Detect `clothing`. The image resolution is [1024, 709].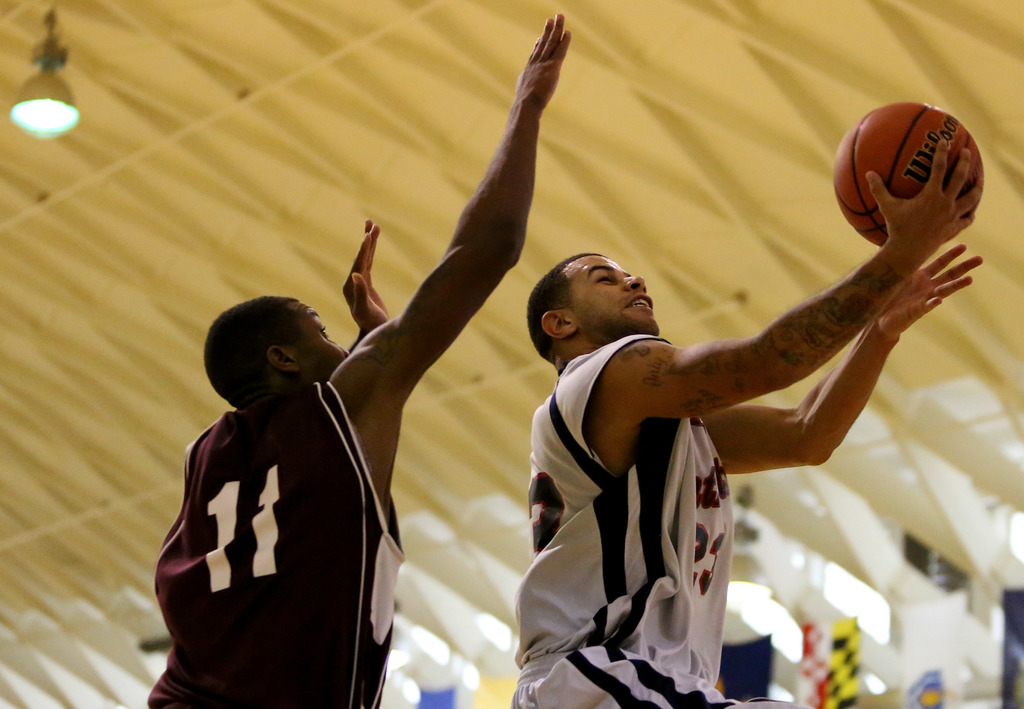
locate(510, 330, 805, 708).
